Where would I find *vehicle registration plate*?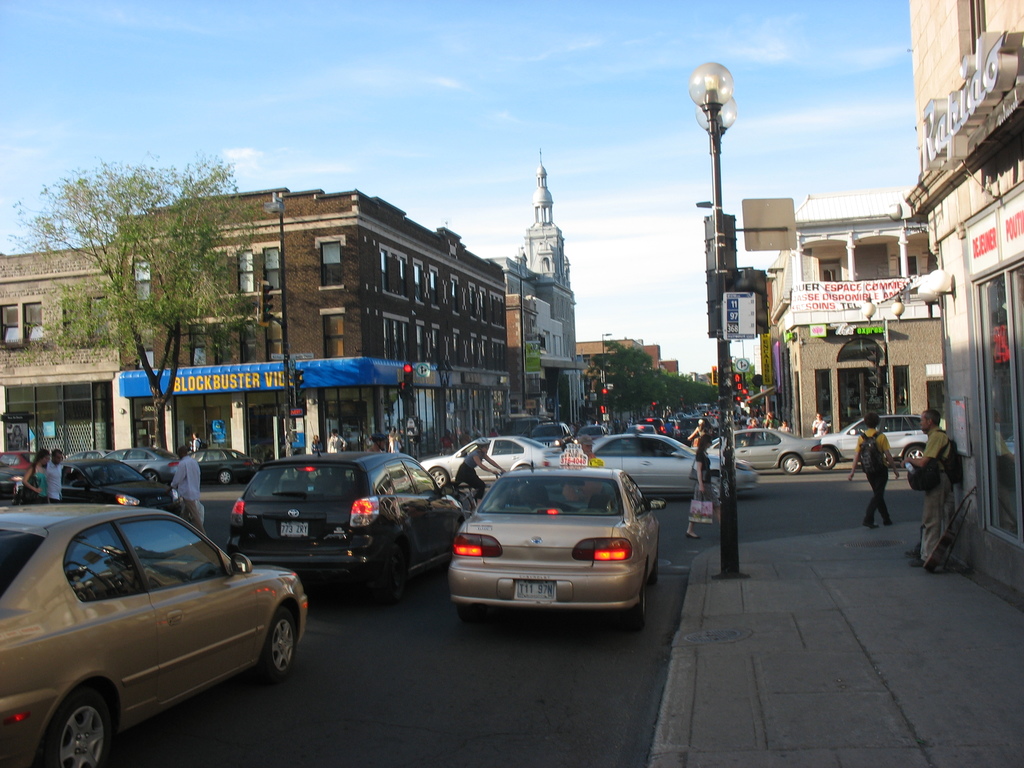
At box(516, 579, 557, 602).
